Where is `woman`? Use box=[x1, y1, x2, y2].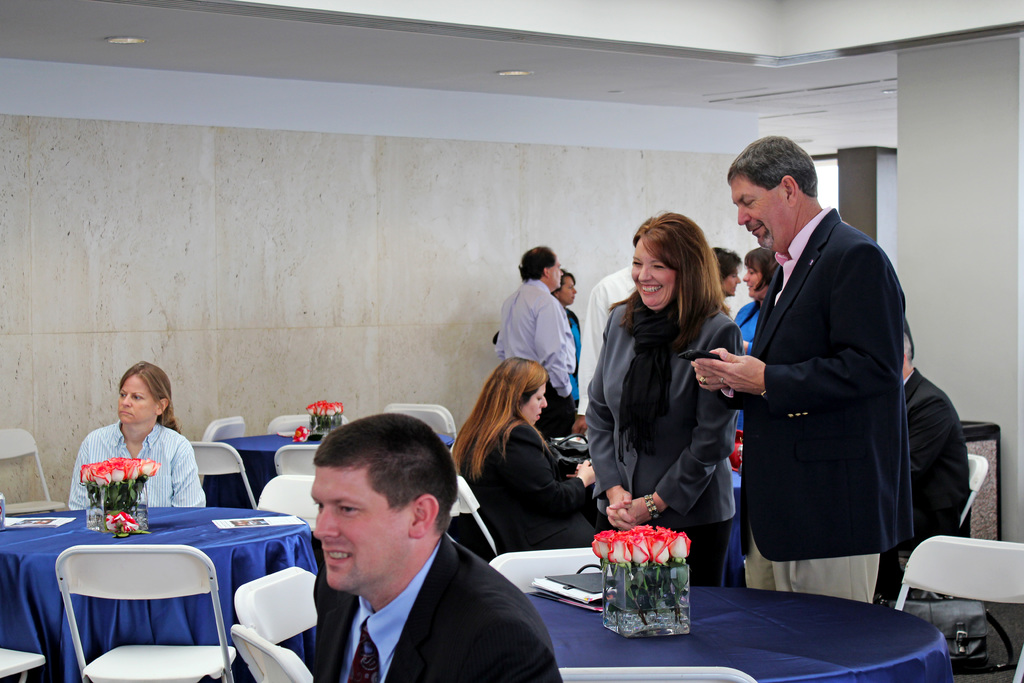
box=[65, 368, 209, 547].
